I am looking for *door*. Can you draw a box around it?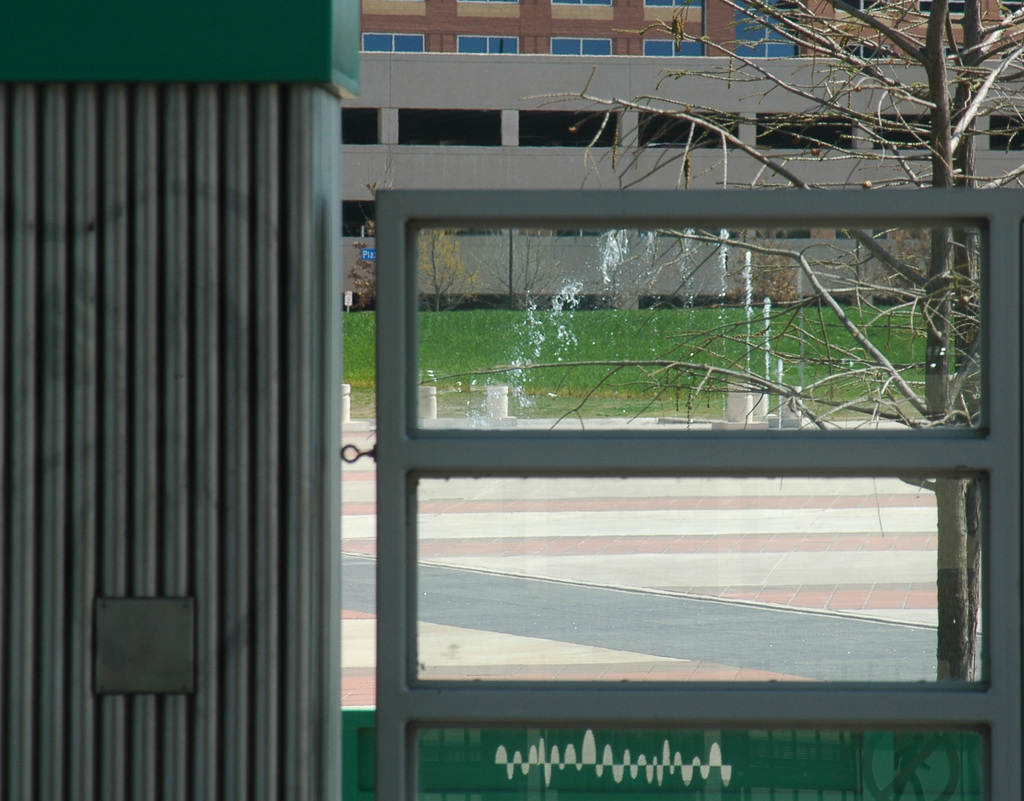
Sure, the bounding box is <region>372, 182, 1023, 800</region>.
